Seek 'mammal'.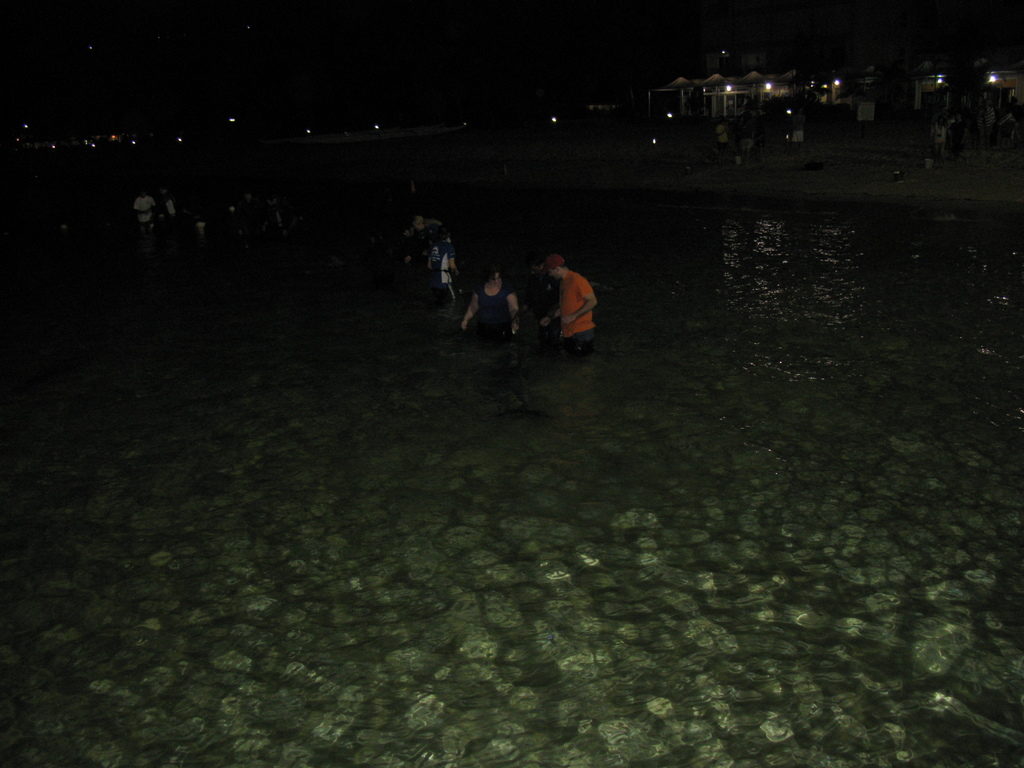
bbox=(428, 226, 458, 299).
